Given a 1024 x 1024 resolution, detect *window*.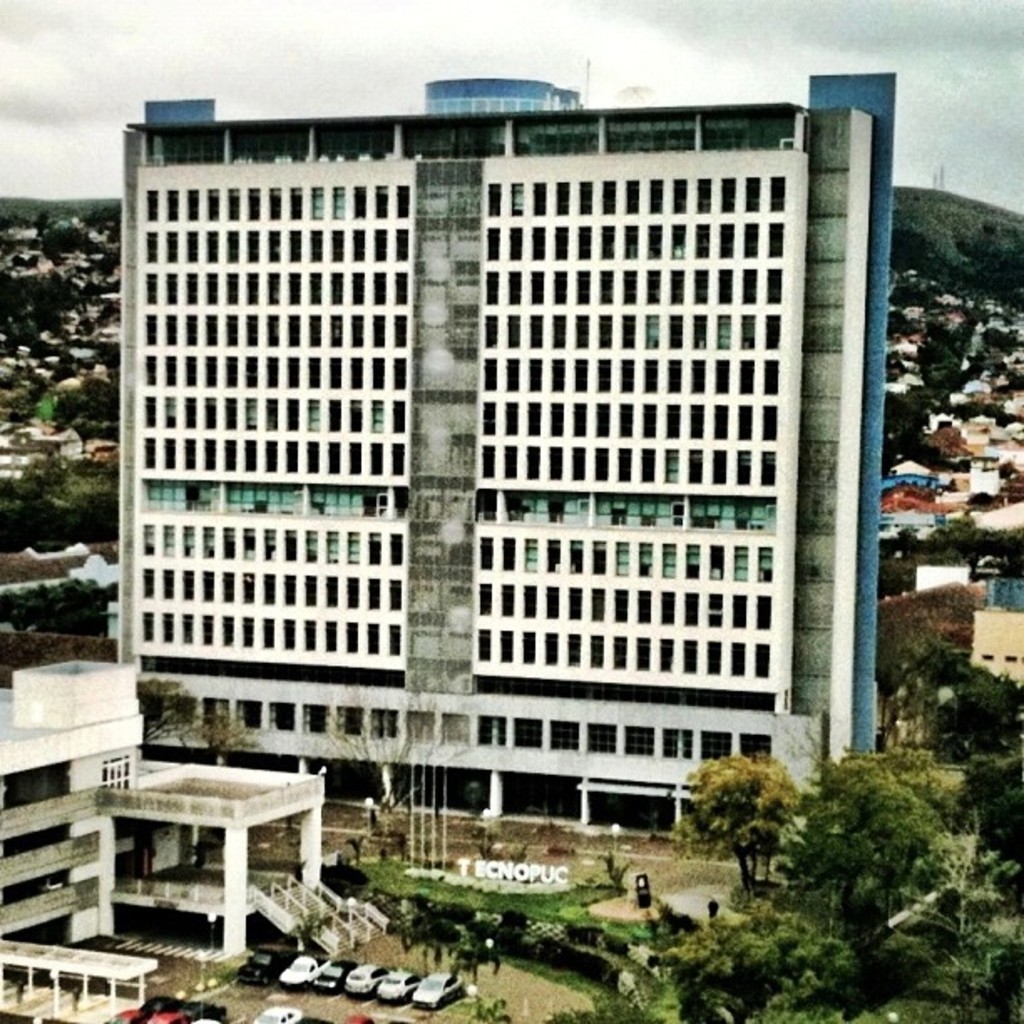
bbox=[659, 724, 689, 760].
